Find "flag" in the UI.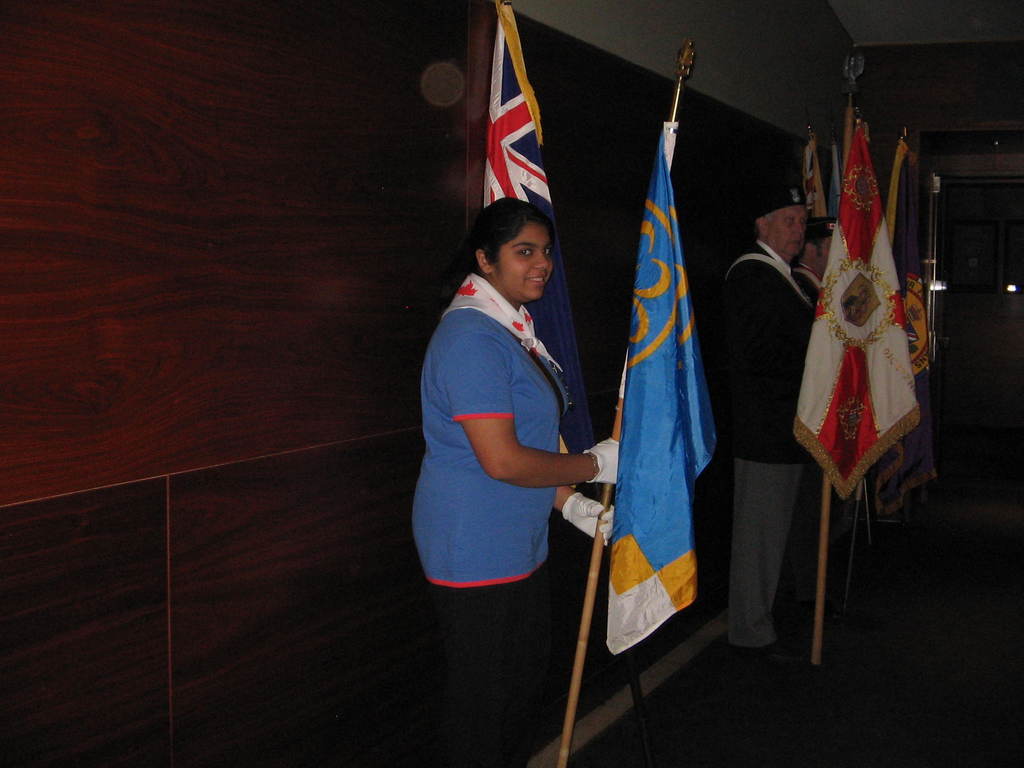
UI element at 479, 0, 578, 511.
